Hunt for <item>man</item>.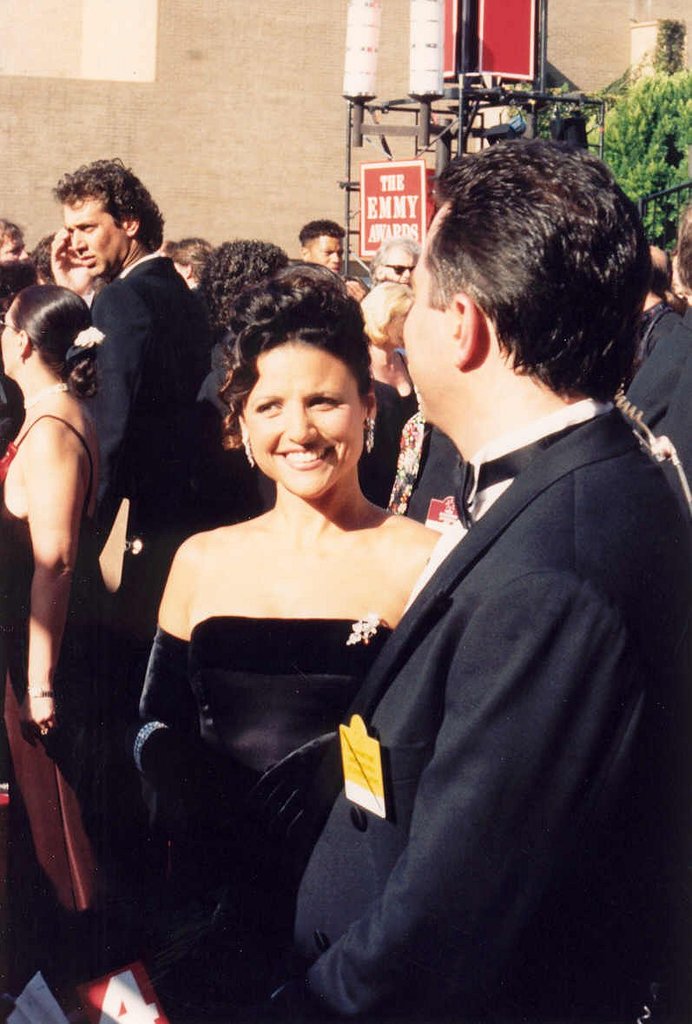
Hunted down at l=0, t=211, r=26, b=293.
